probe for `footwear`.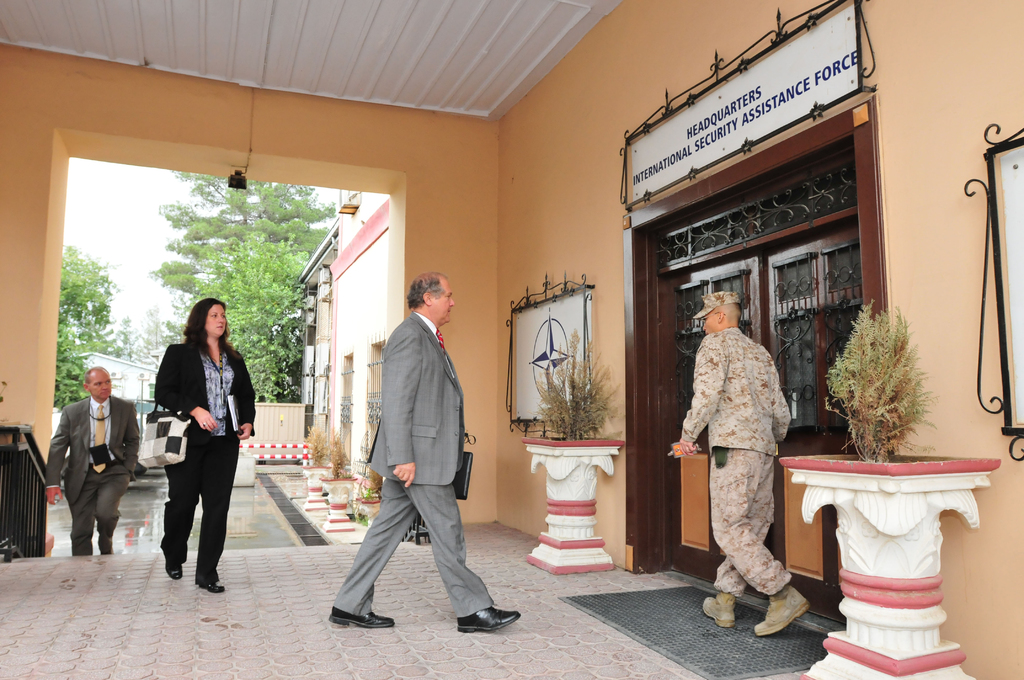
Probe result: region(164, 560, 182, 578).
